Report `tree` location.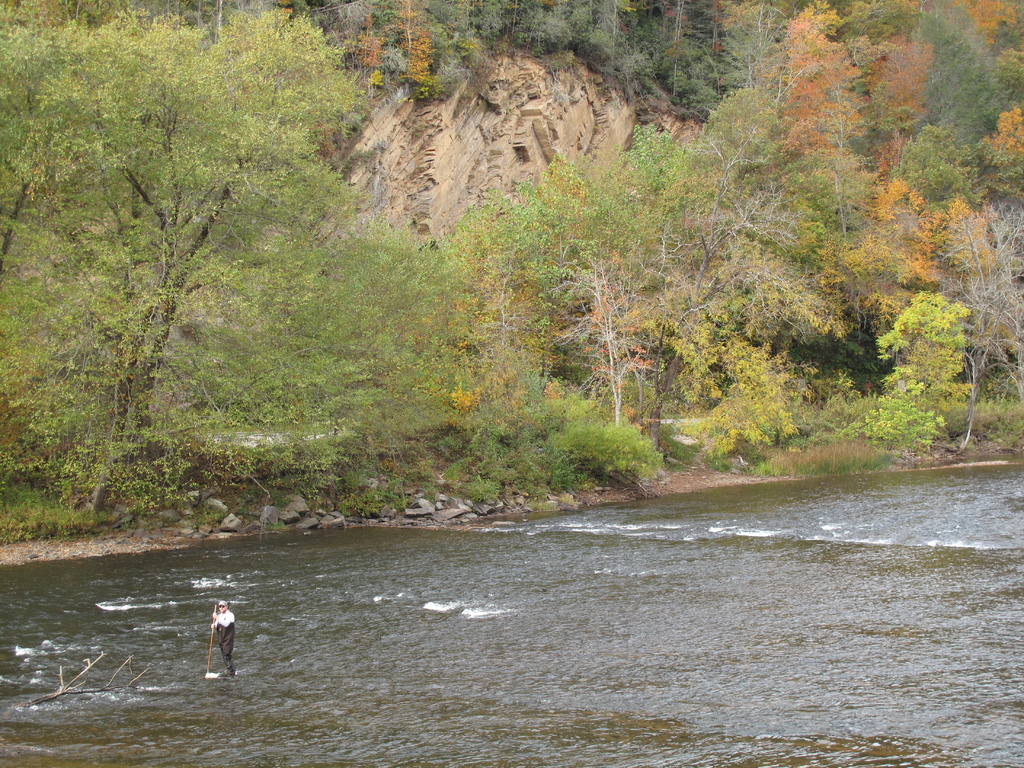
Report: 769:3:1006:311.
